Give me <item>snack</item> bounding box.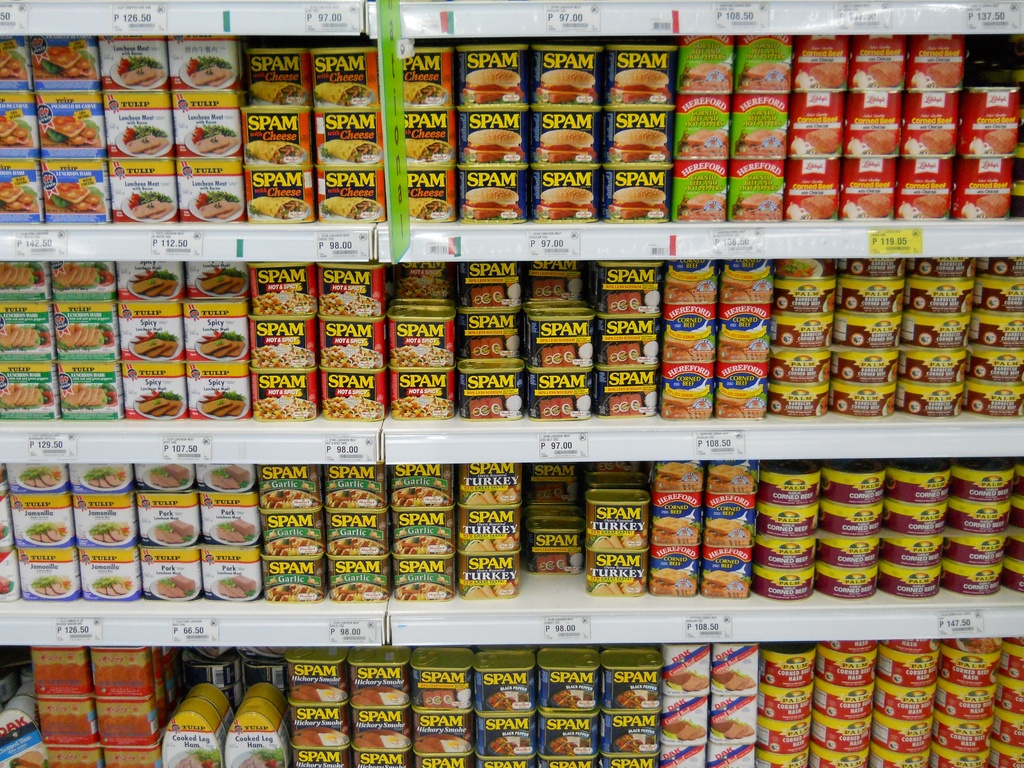
l=198, t=273, r=230, b=289.
